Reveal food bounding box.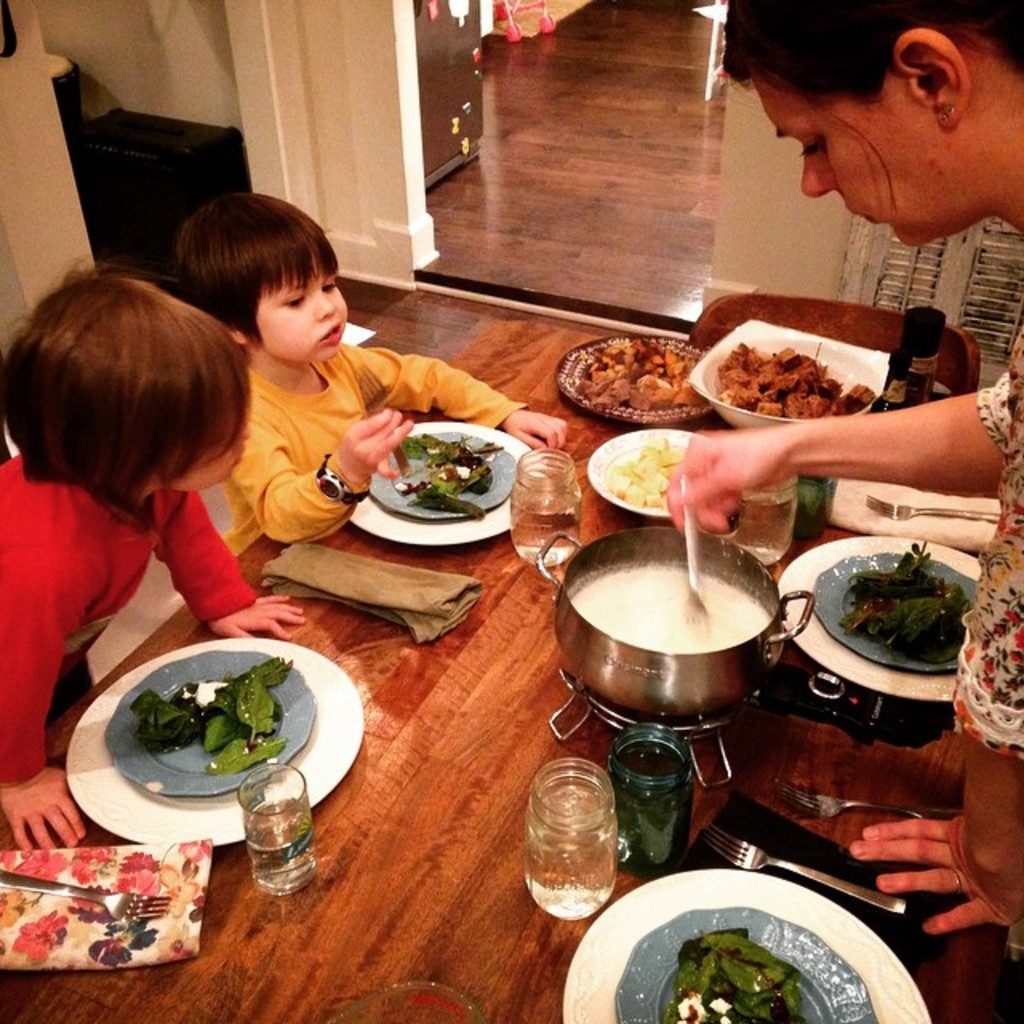
Revealed: box=[837, 538, 989, 653].
